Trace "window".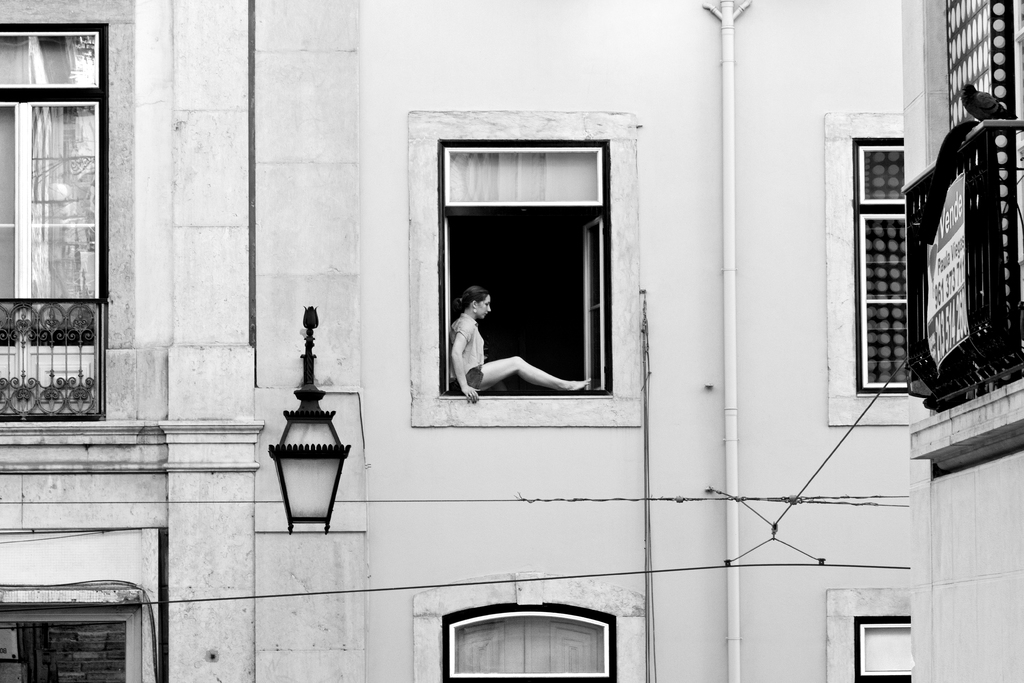
Traced to box=[860, 137, 929, 408].
